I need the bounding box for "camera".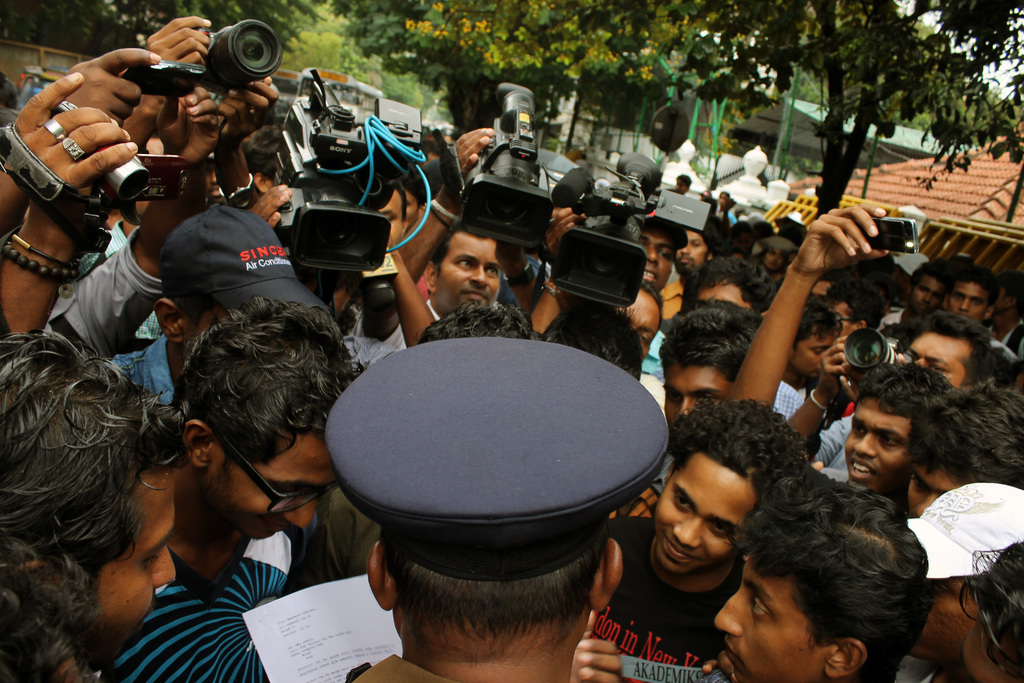
Here it is: locate(454, 81, 552, 248).
